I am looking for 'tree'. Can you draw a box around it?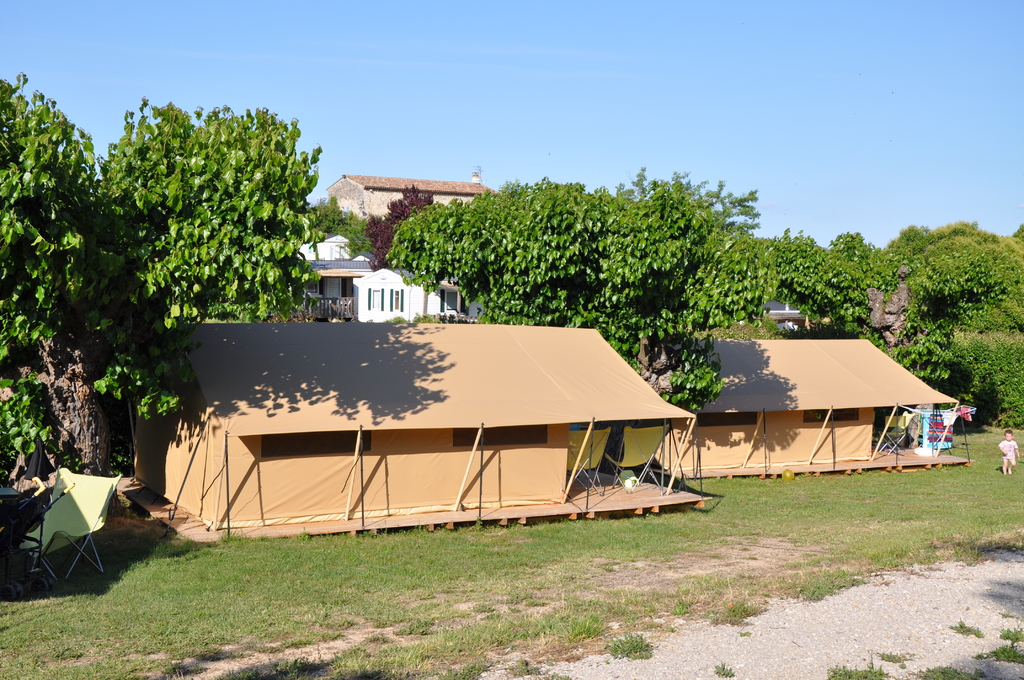
Sure, the bounding box is <box>751,234,952,394</box>.
